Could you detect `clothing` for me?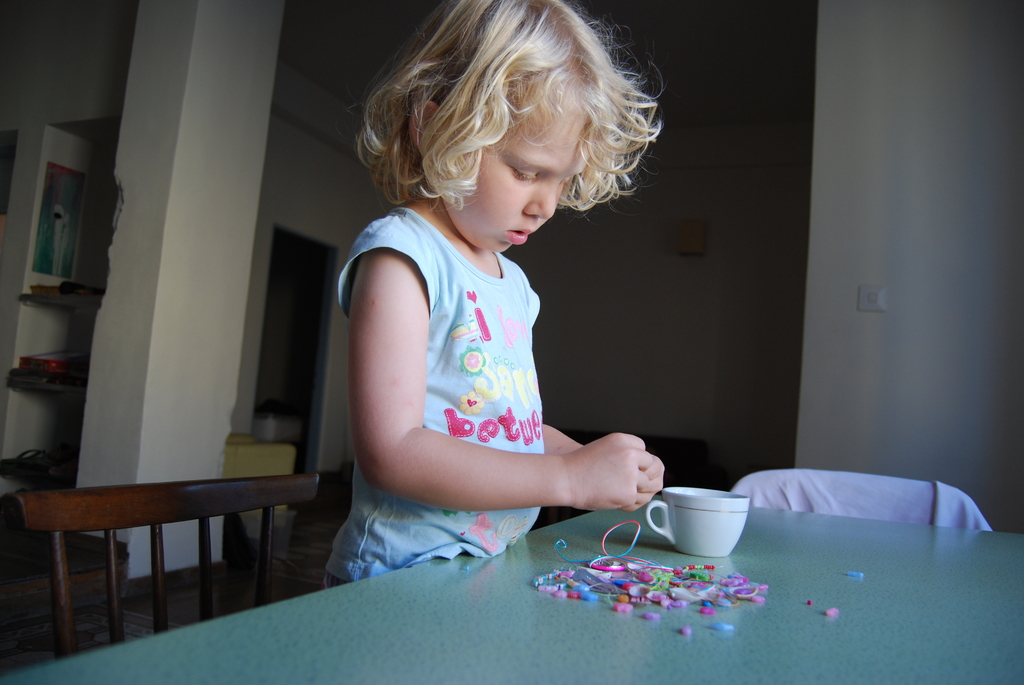
Detection result: l=342, t=170, r=638, b=555.
